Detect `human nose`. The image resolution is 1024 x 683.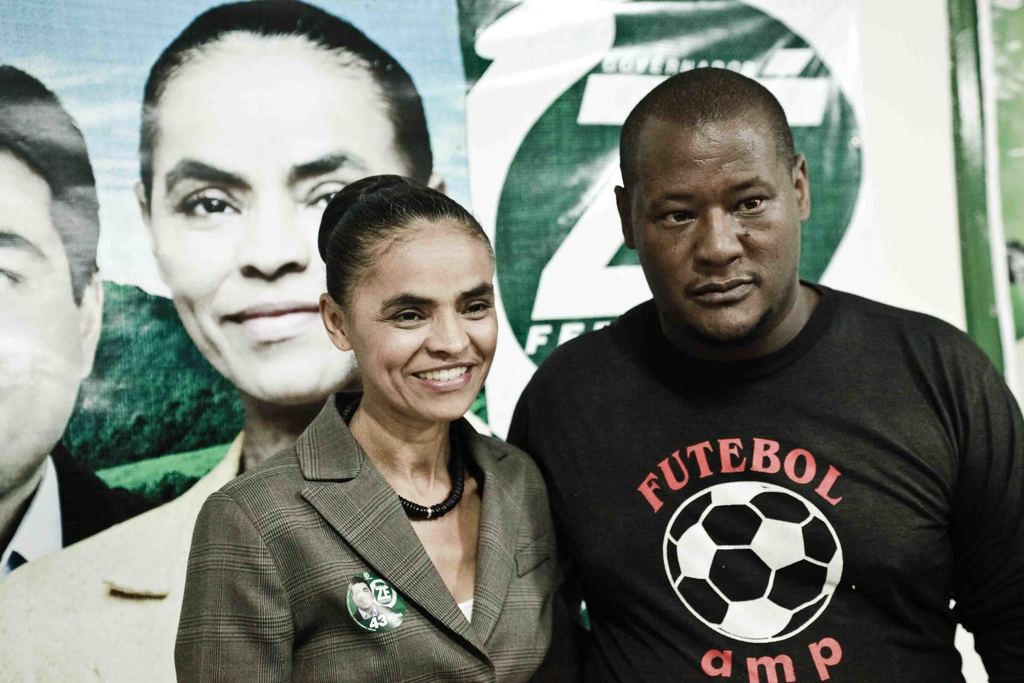
<bbox>232, 194, 307, 279</bbox>.
